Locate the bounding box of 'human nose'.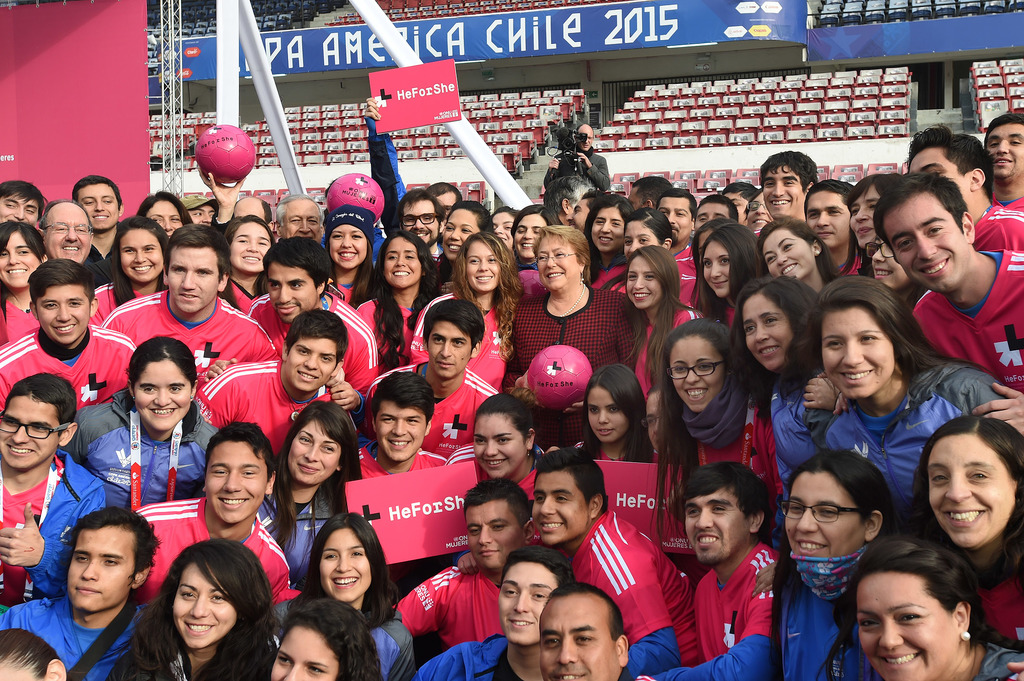
Bounding box: box(304, 445, 321, 463).
